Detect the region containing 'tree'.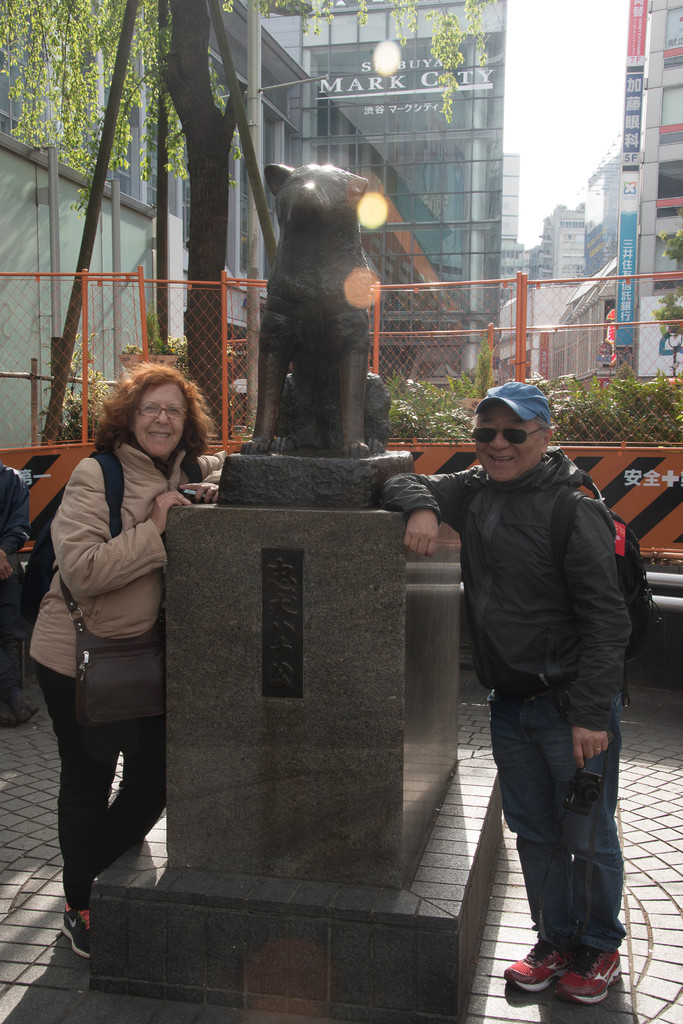
crop(0, 0, 498, 214).
